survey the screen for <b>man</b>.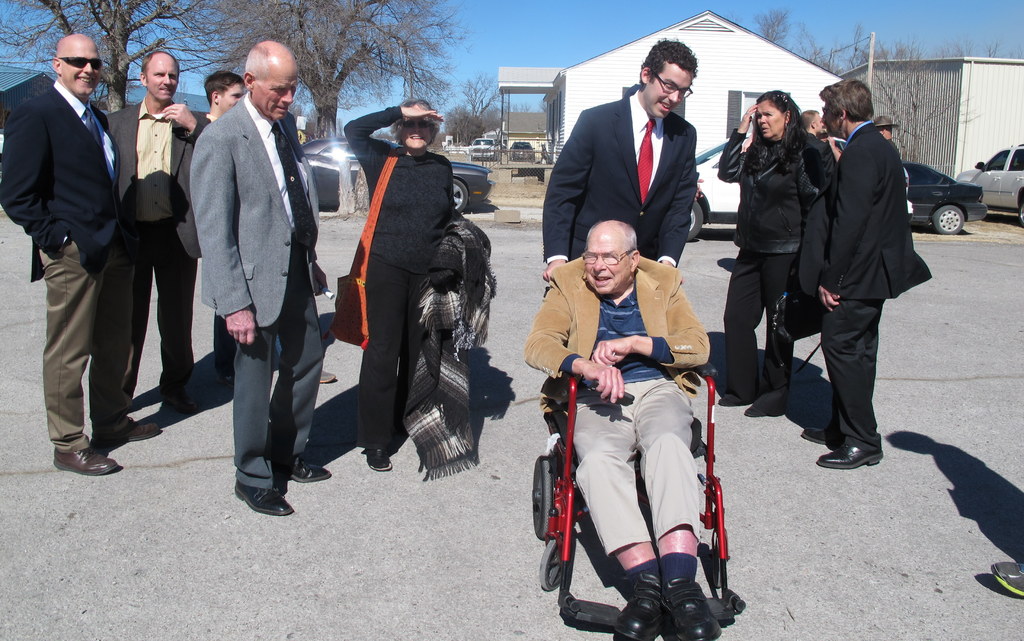
Survey found: [192, 40, 331, 519].
